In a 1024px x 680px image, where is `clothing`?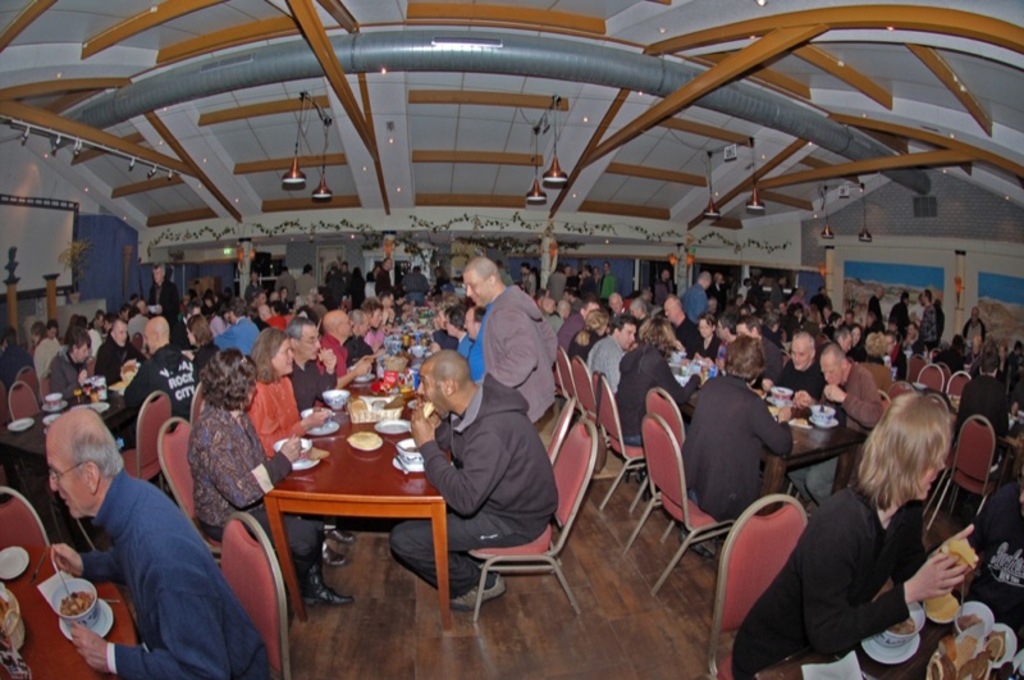
bbox=[675, 319, 699, 346].
